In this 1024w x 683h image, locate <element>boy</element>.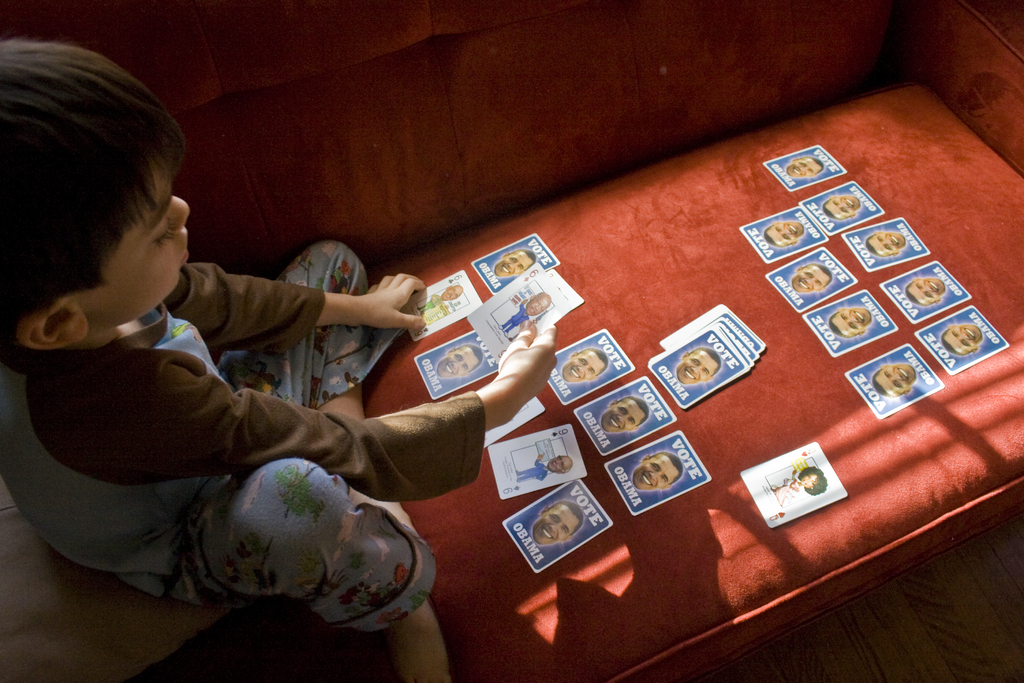
Bounding box: 440/283/463/300.
